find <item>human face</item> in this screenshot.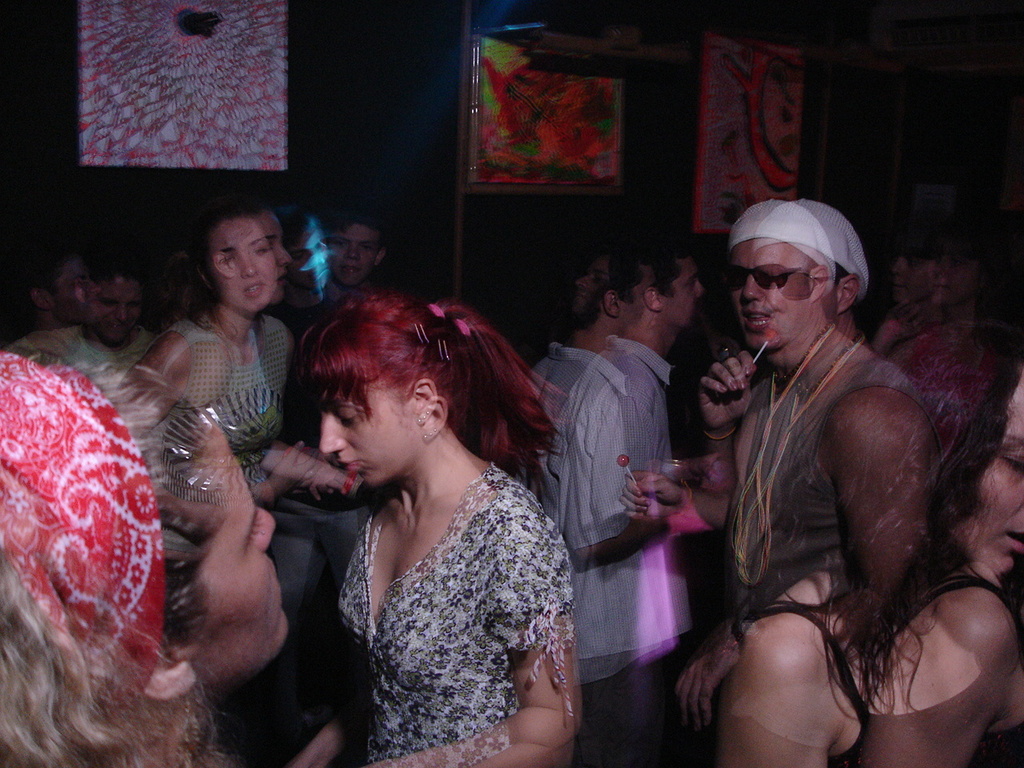
The bounding box for <item>human face</item> is <bbox>335, 222, 375, 273</bbox>.
